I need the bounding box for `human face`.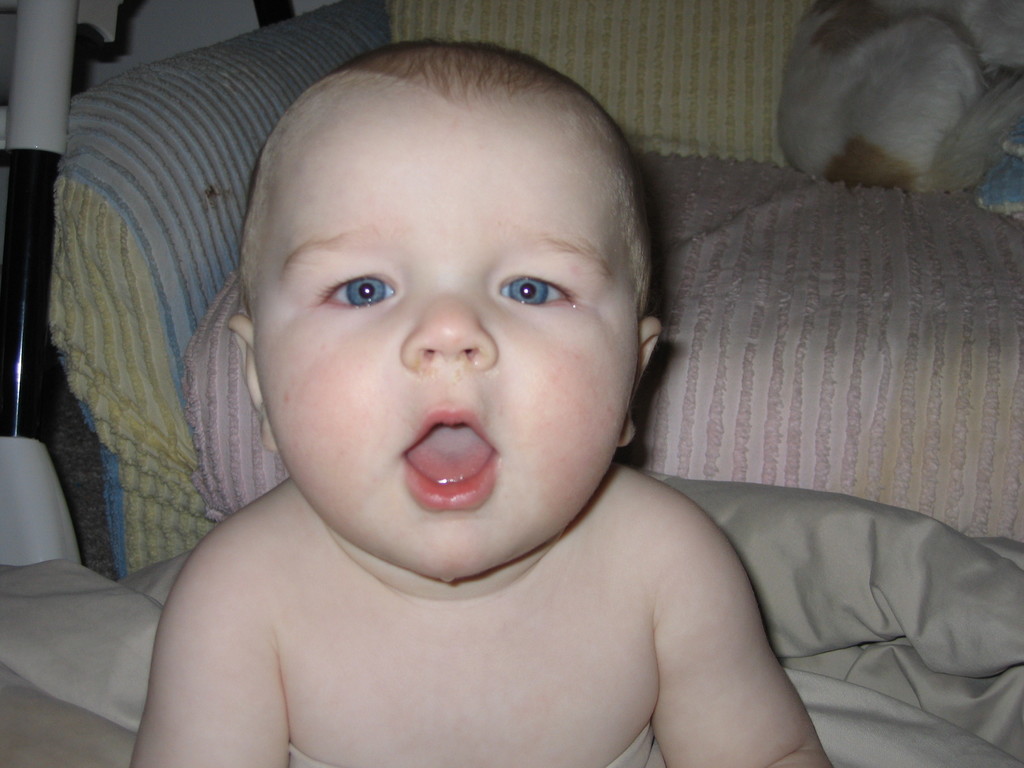
Here it is: (left=252, top=94, right=640, bottom=583).
